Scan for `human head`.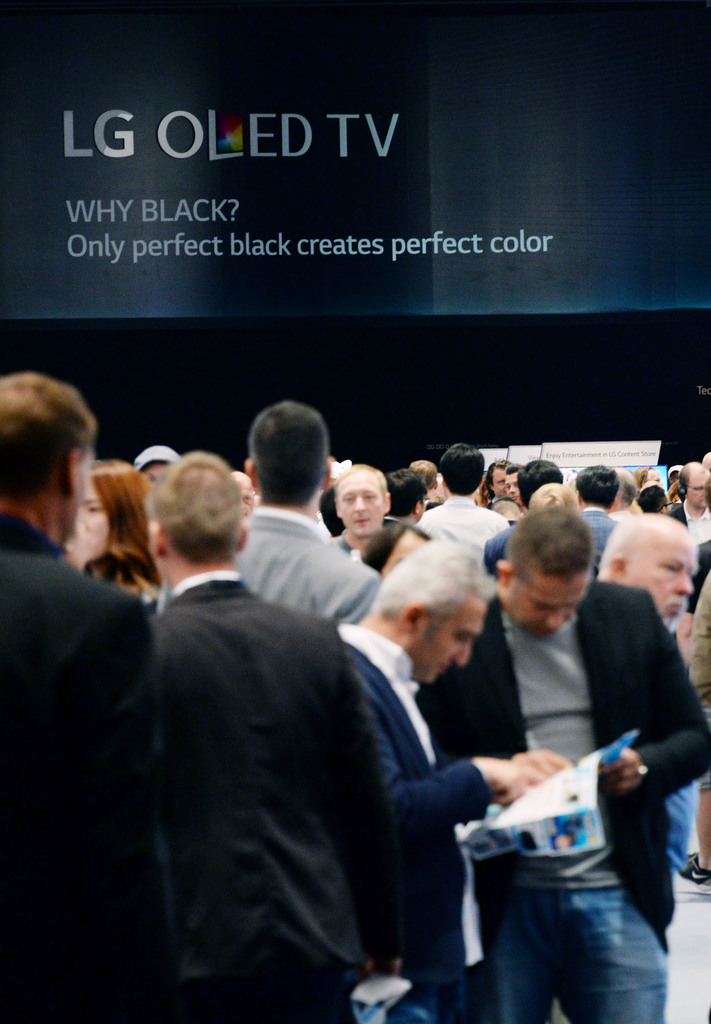
Scan result: left=667, top=459, right=681, bottom=482.
